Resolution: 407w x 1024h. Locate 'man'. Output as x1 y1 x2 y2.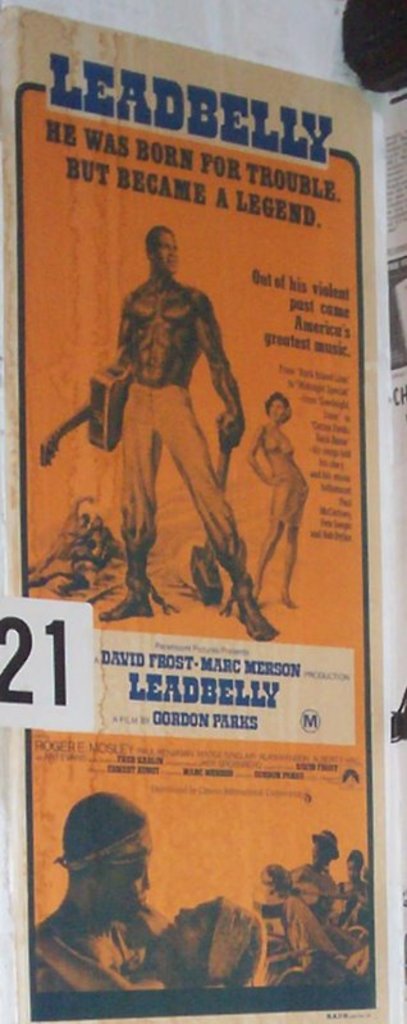
32 785 179 992.
